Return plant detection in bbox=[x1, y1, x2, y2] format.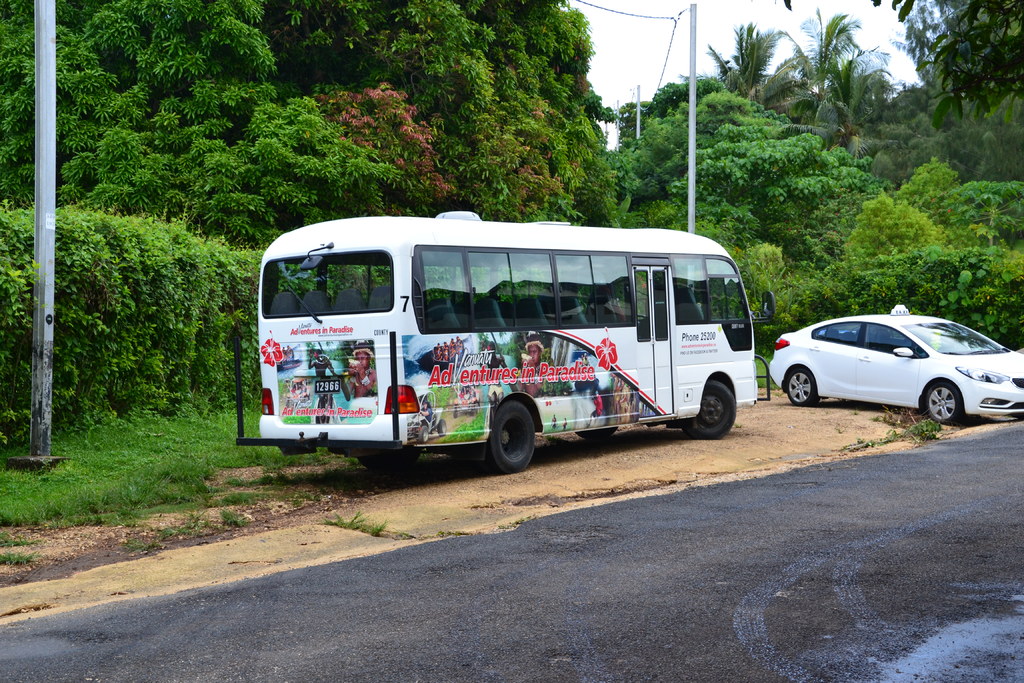
bbox=[311, 493, 323, 500].
